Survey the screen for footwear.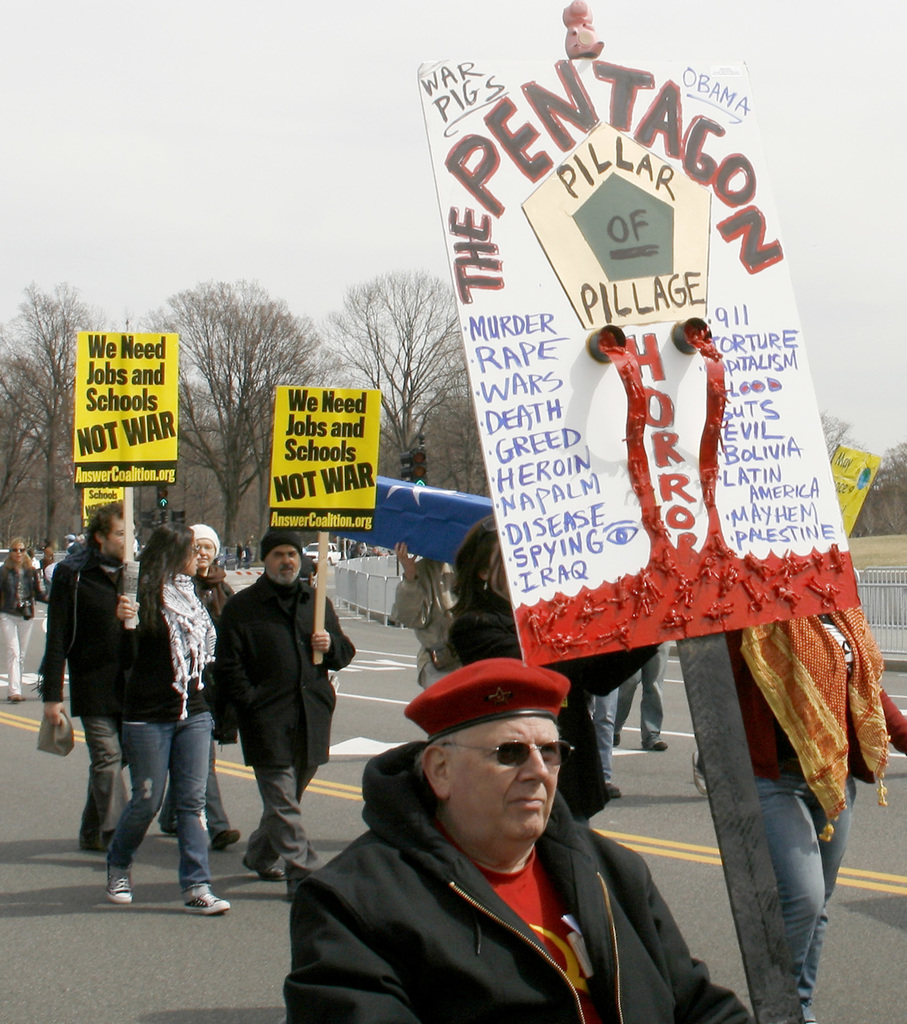
Survey found: pyautogui.locateOnScreen(218, 827, 241, 851).
